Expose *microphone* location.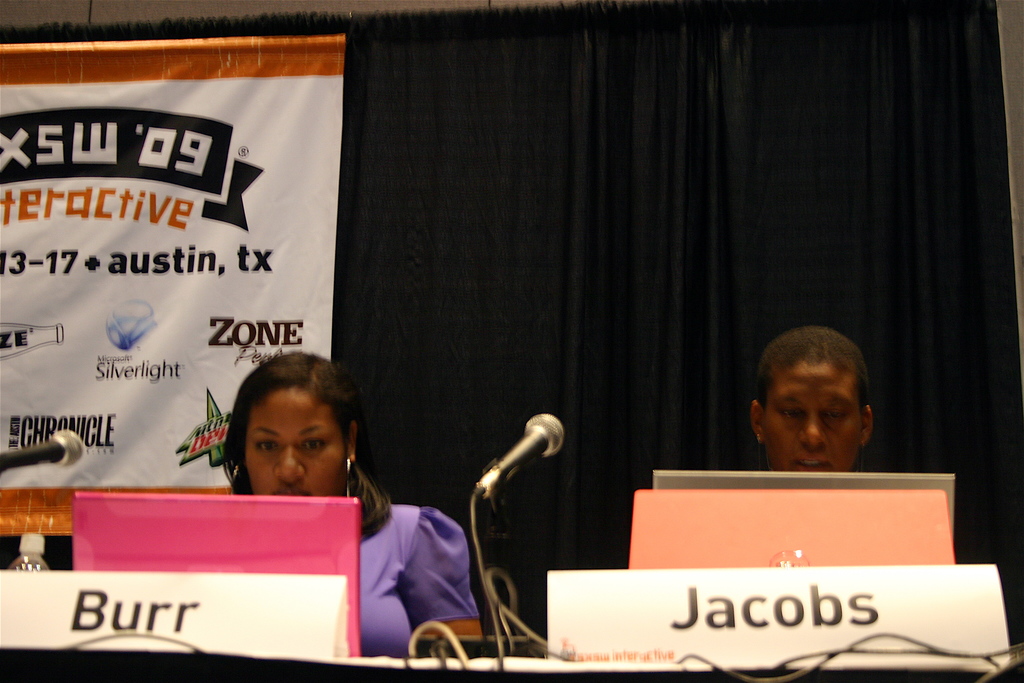
Exposed at bbox=[0, 422, 84, 480].
